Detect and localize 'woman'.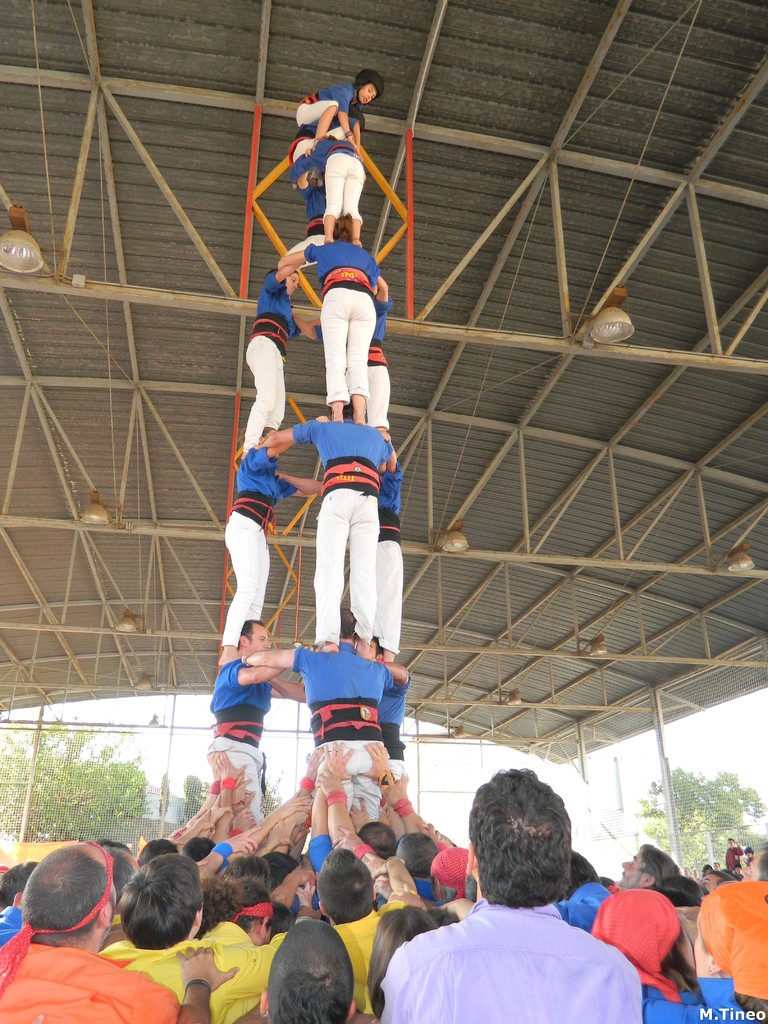
Localized at crop(196, 881, 273, 1023).
